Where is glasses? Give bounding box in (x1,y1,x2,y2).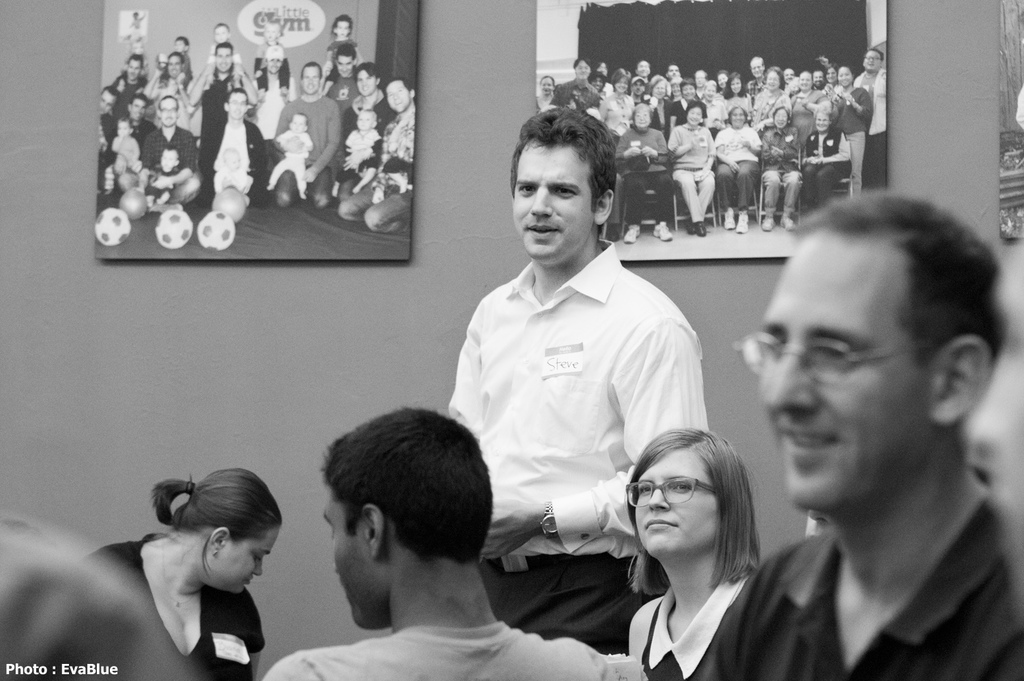
(762,339,917,394).
